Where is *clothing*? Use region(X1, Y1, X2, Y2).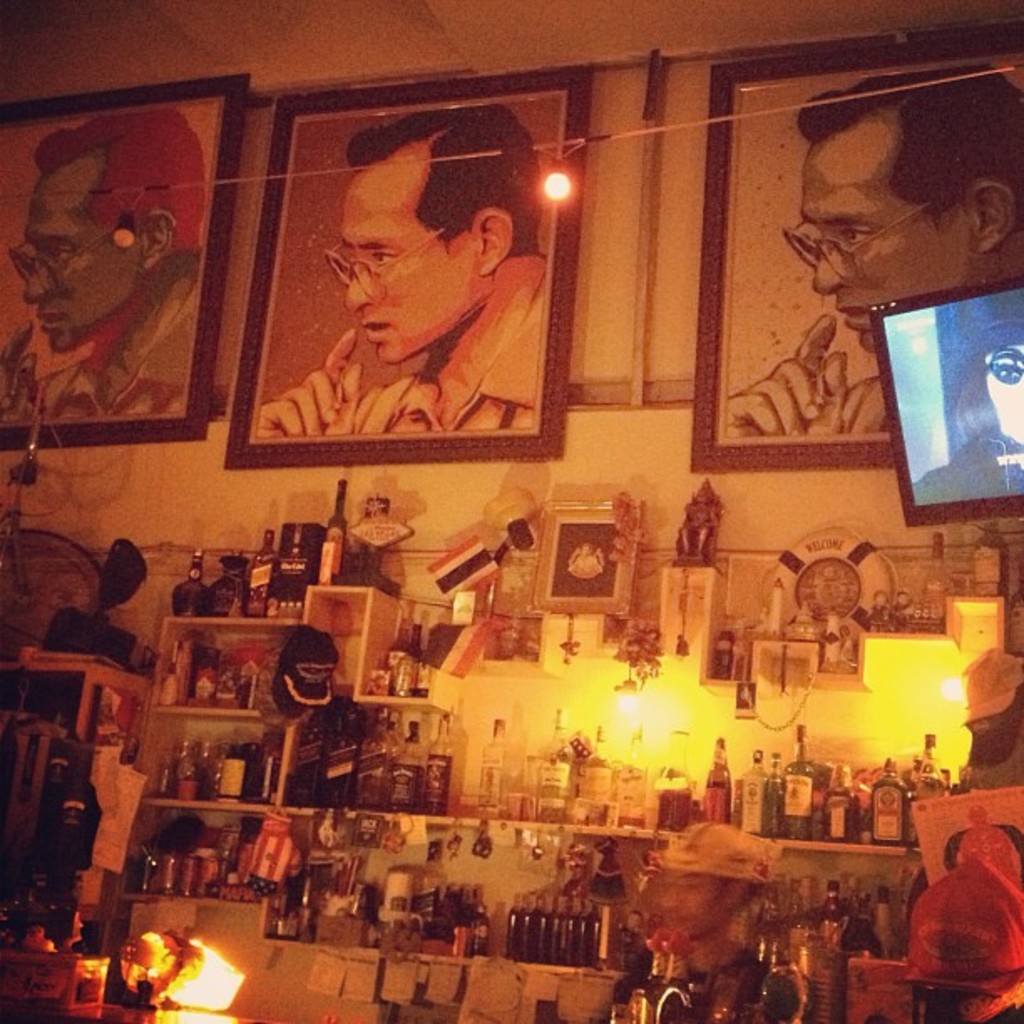
region(838, 371, 888, 437).
